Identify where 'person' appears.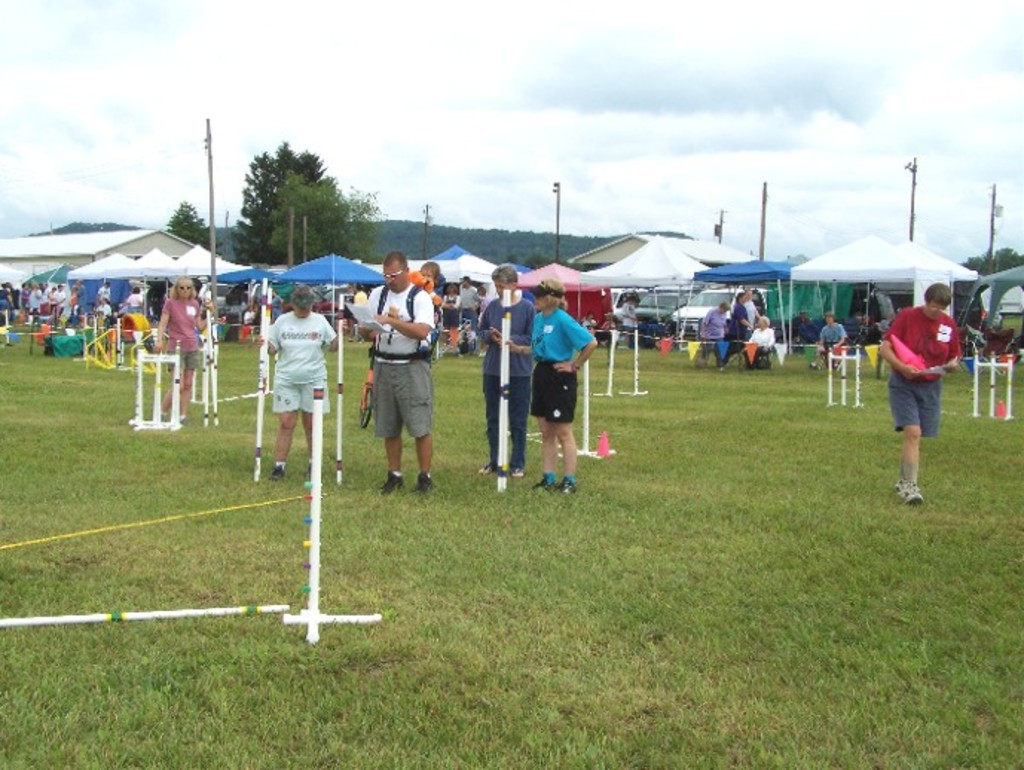
Appears at (x1=704, y1=296, x2=728, y2=375).
